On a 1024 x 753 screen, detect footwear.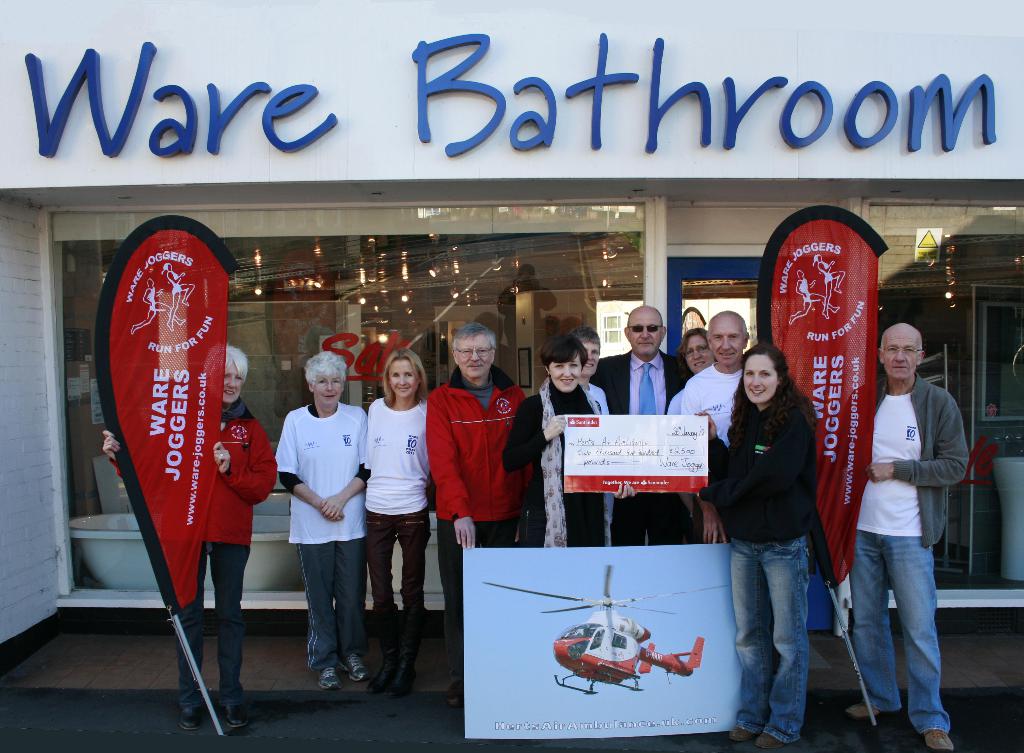
{"x1": 382, "y1": 667, "x2": 416, "y2": 700}.
